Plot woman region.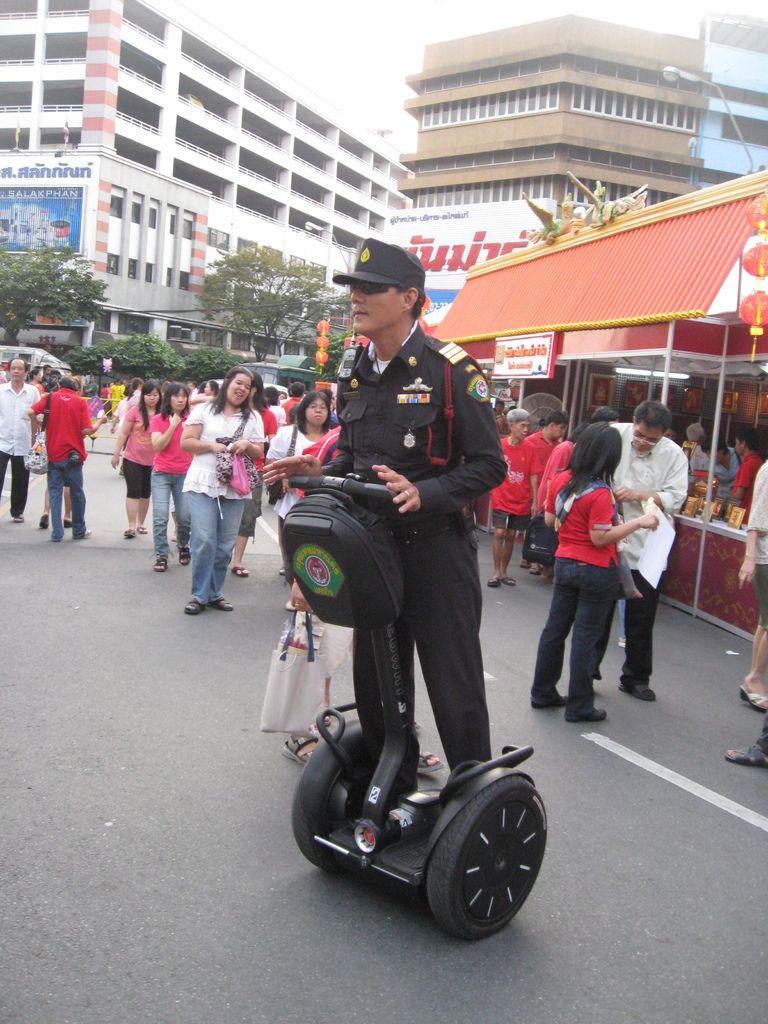
Plotted at detection(189, 380, 218, 401).
